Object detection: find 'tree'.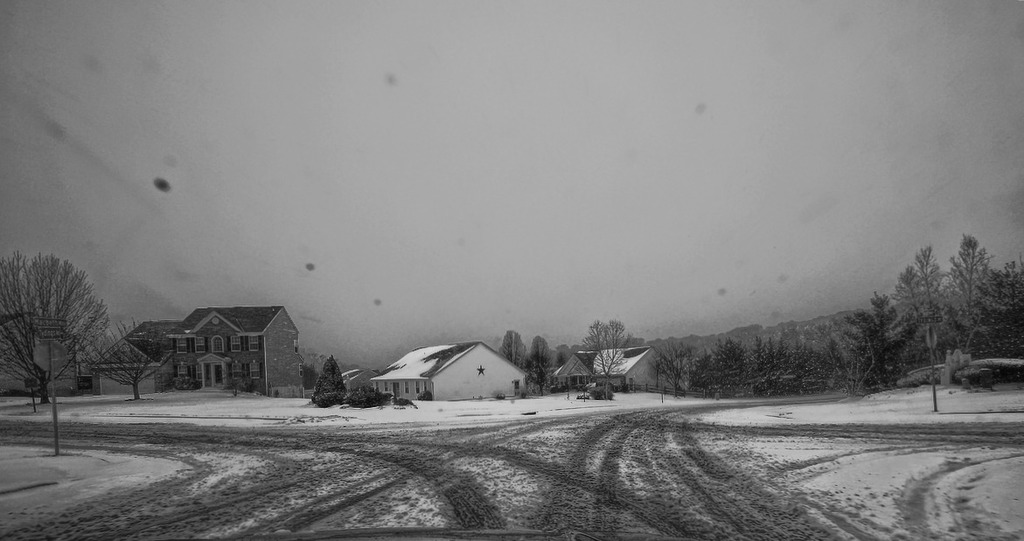
box(83, 310, 178, 400).
